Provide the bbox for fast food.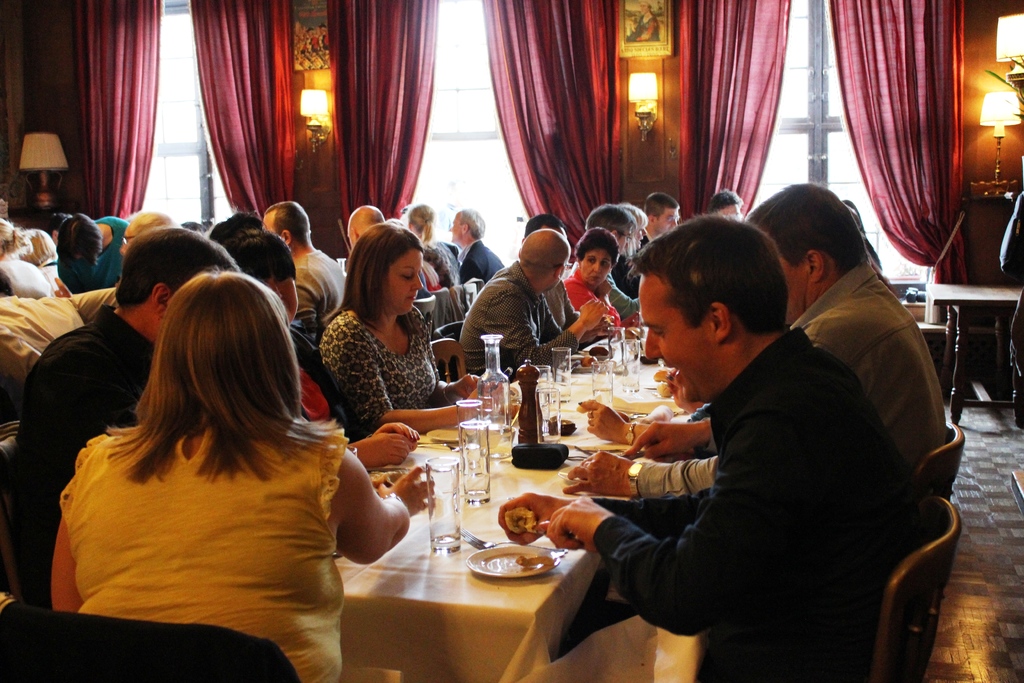
<region>516, 553, 557, 569</region>.
